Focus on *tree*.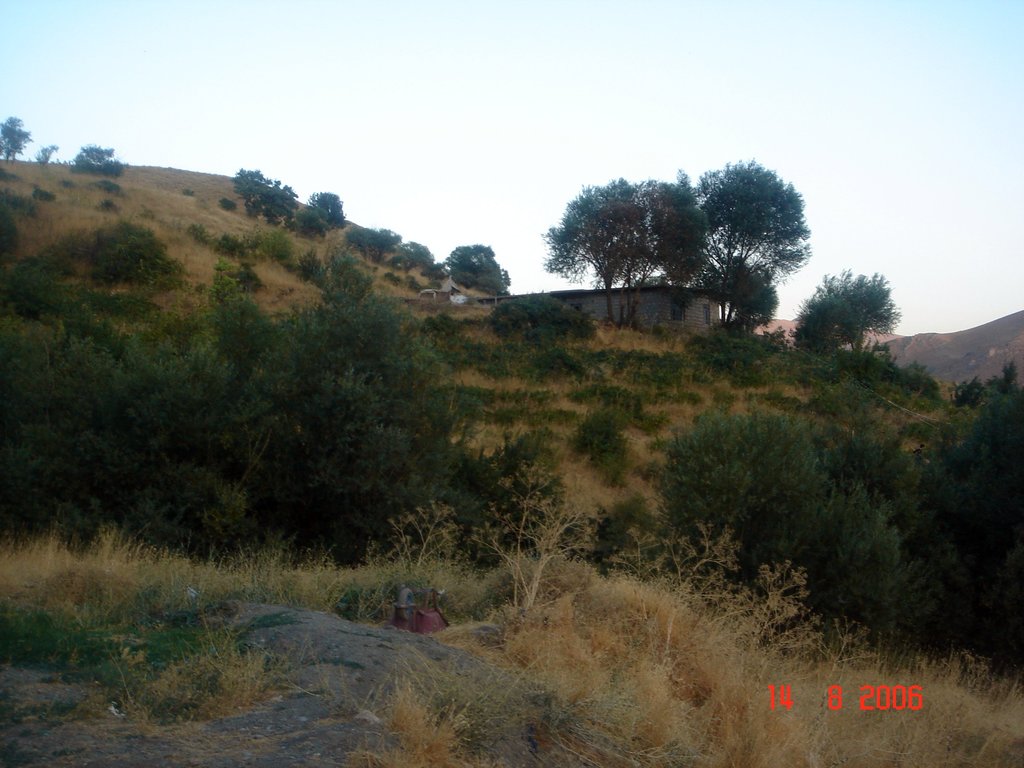
Focused at [0, 115, 37, 163].
